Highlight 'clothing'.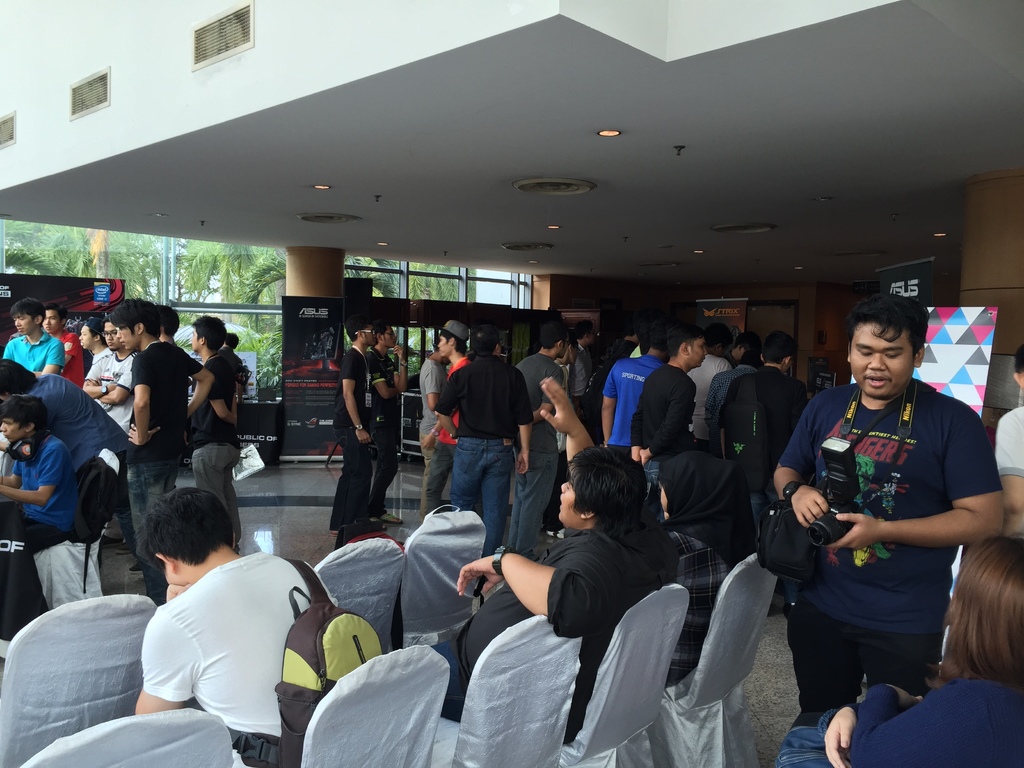
Highlighted region: x1=0 y1=329 x2=66 y2=377.
